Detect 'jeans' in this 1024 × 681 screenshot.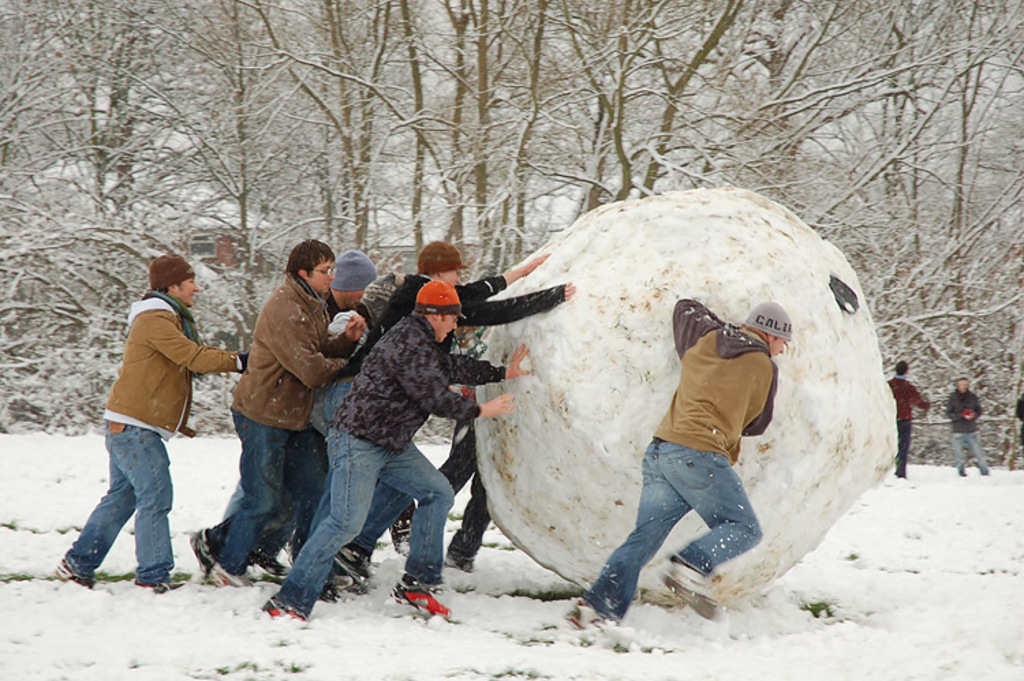
Detection: {"left": 52, "top": 405, "right": 175, "bottom": 575}.
